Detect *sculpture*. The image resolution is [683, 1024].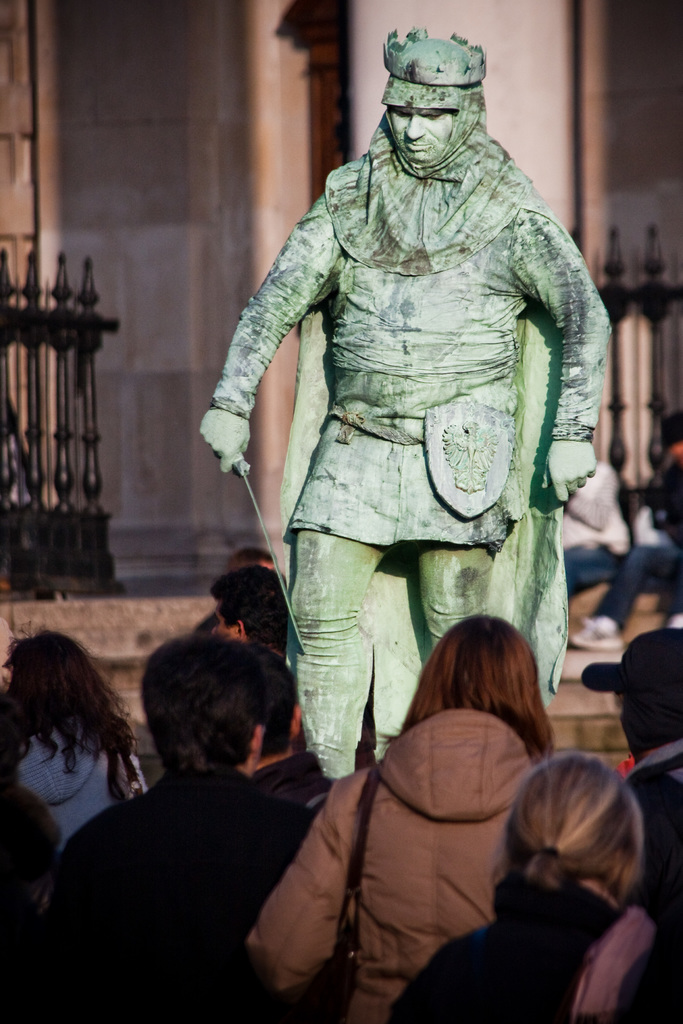
198,21,620,775.
